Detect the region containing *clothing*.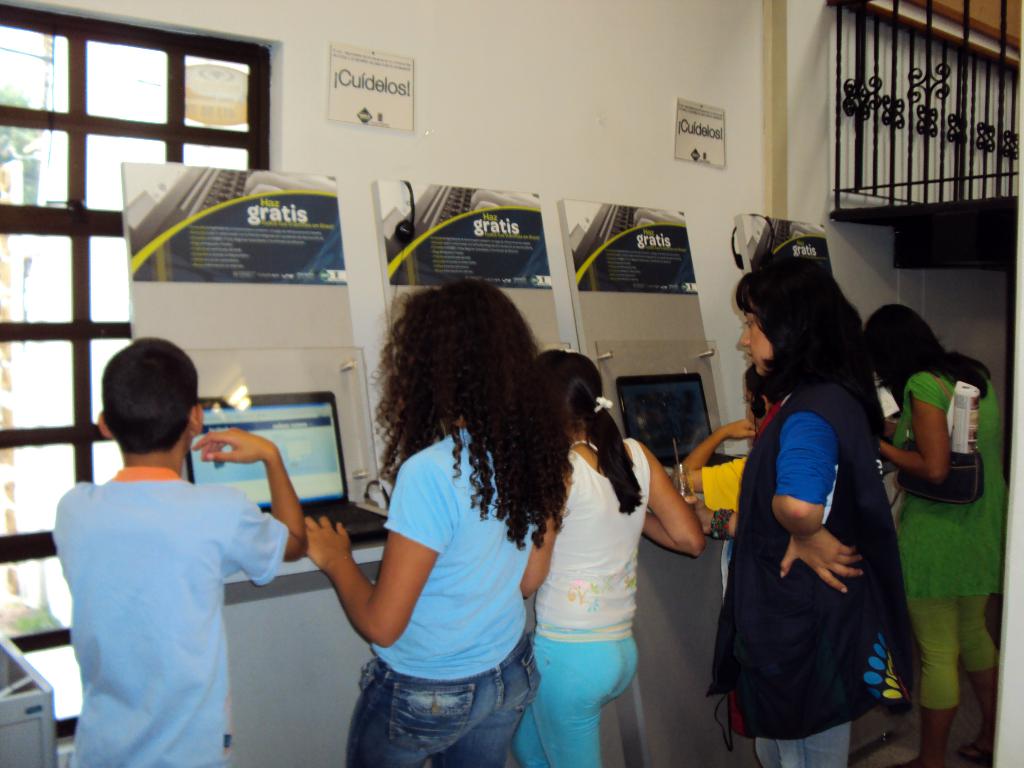
(697, 453, 751, 515).
